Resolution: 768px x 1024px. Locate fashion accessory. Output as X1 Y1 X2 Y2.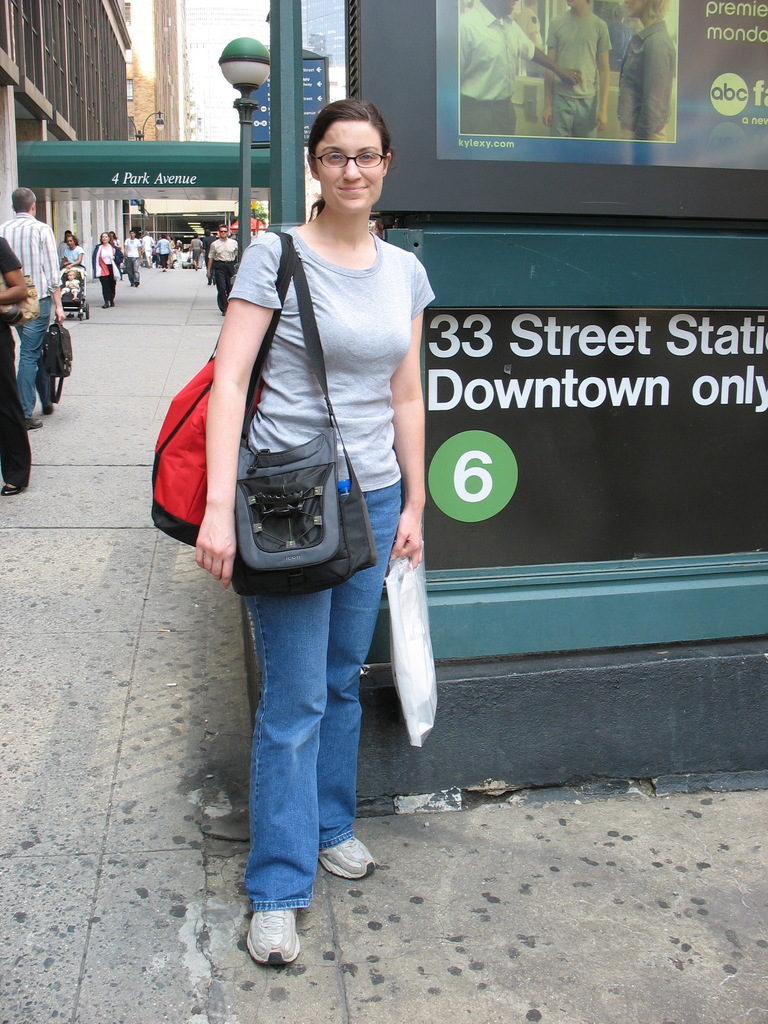
221 229 226 234.
